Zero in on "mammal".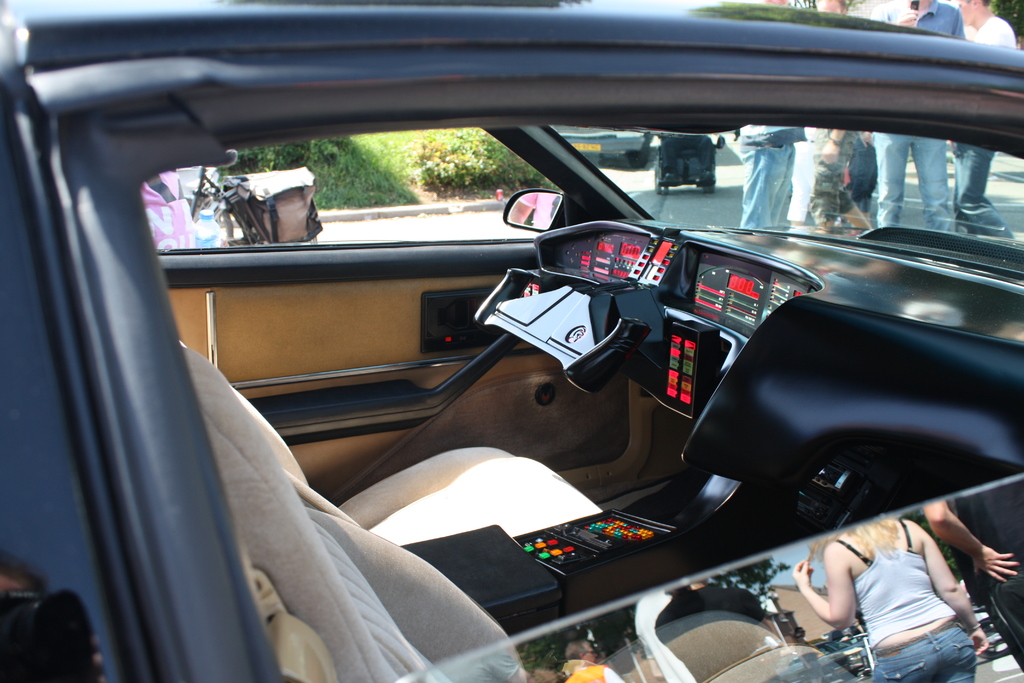
Zeroed in: <box>723,0,803,229</box>.
